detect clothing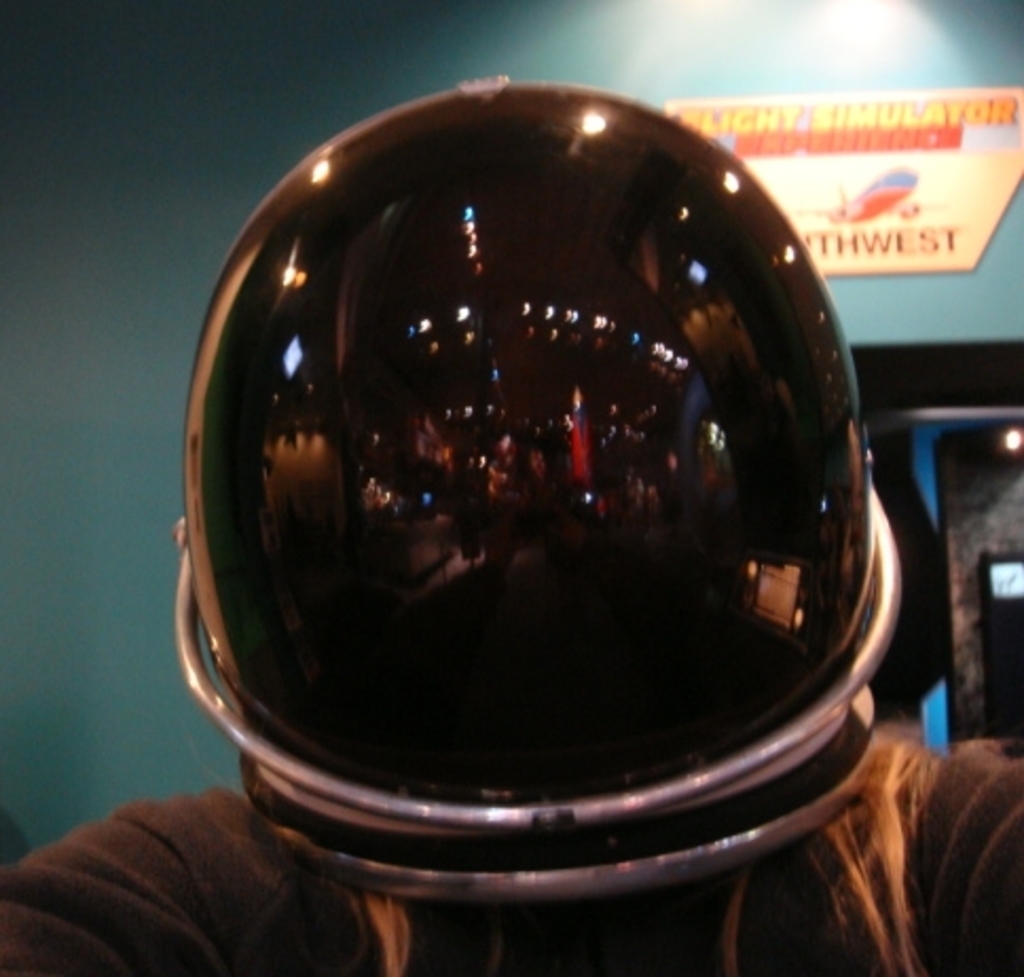
box=[0, 791, 1022, 975]
